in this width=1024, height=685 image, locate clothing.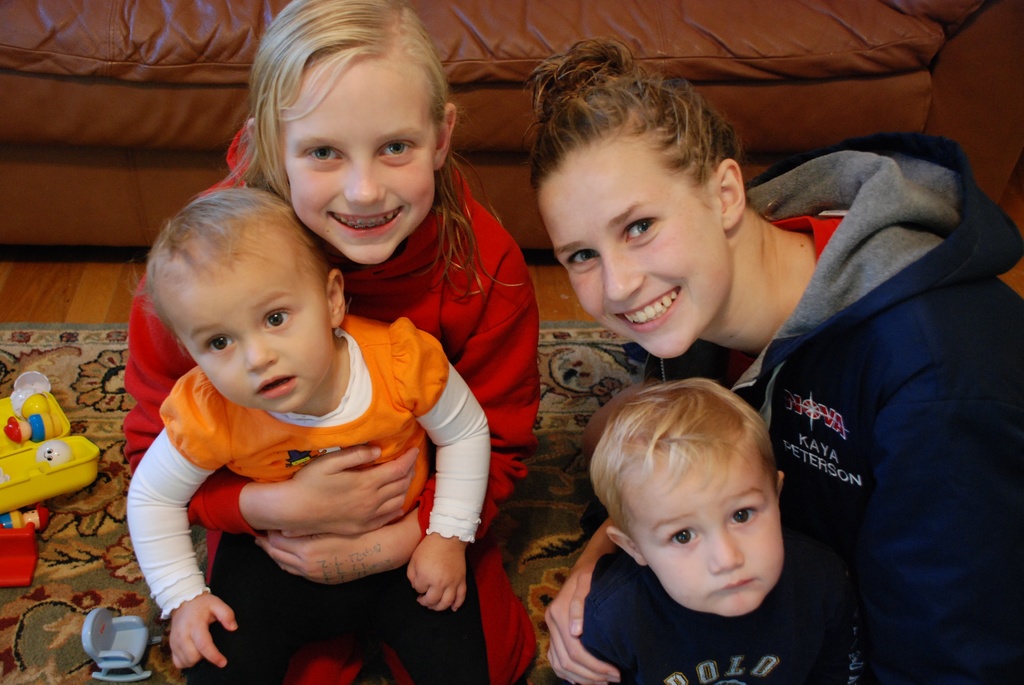
Bounding box: bbox(731, 123, 1023, 684).
